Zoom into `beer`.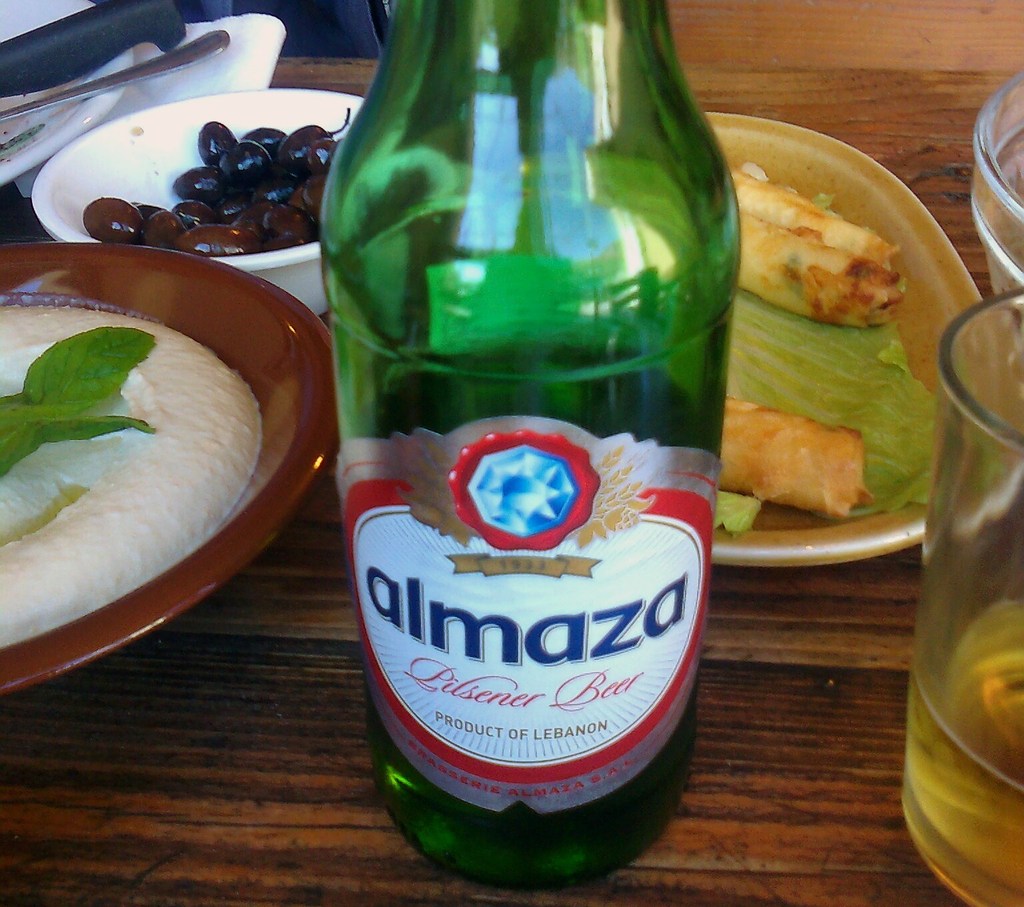
Zoom target: l=319, t=0, r=741, b=890.
